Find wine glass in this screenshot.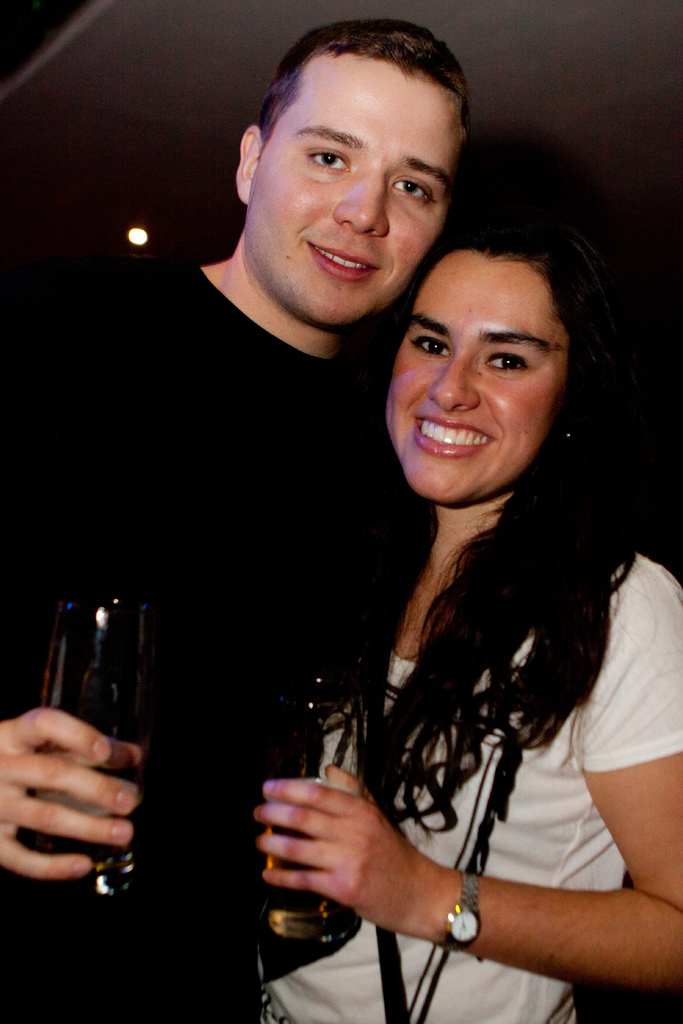
The bounding box for wine glass is region(15, 602, 165, 910).
